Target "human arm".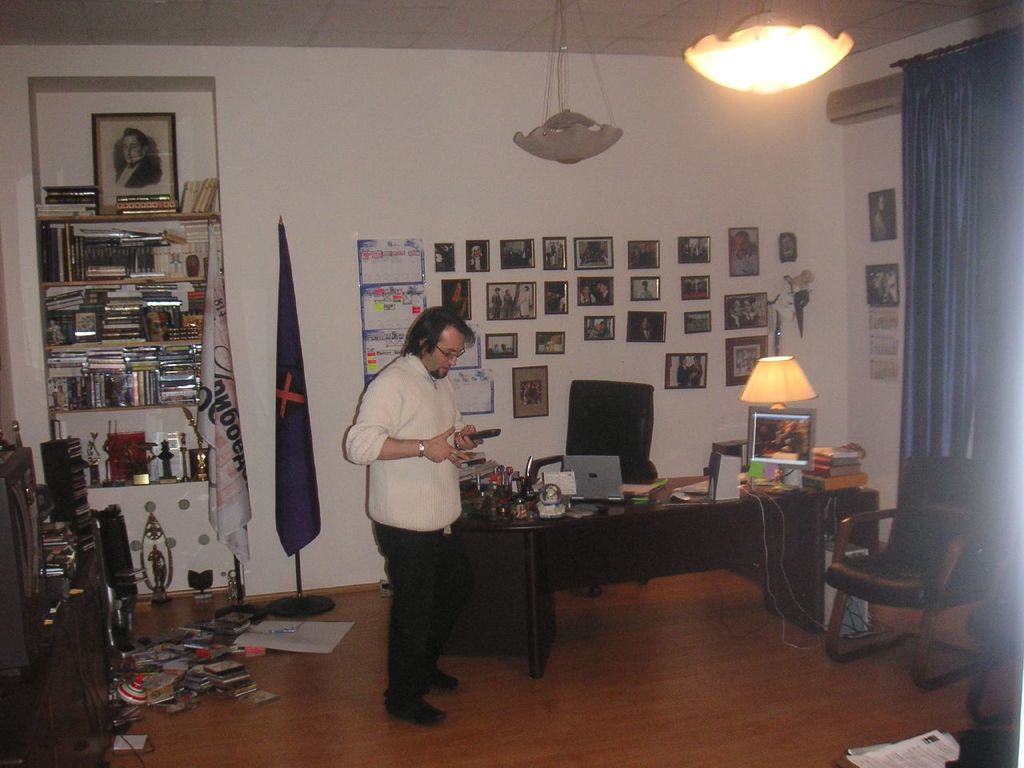
Target region: <region>347, 375, 470, 469</region>.
